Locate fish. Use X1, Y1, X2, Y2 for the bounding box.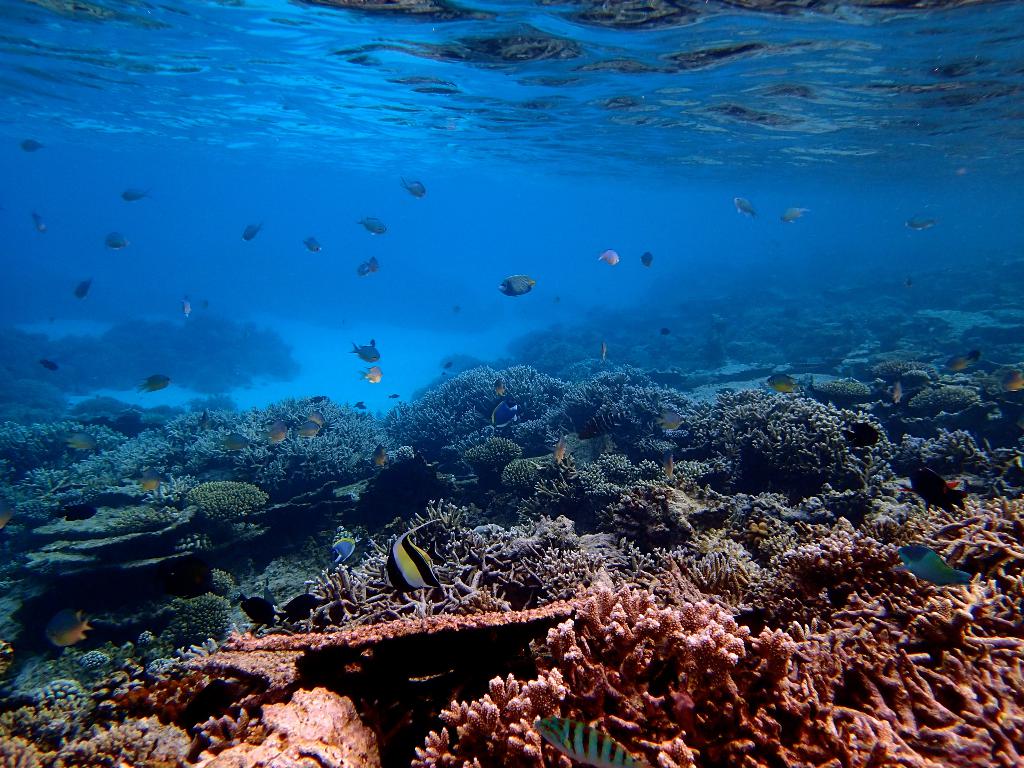
731, 197, 756, 216.
